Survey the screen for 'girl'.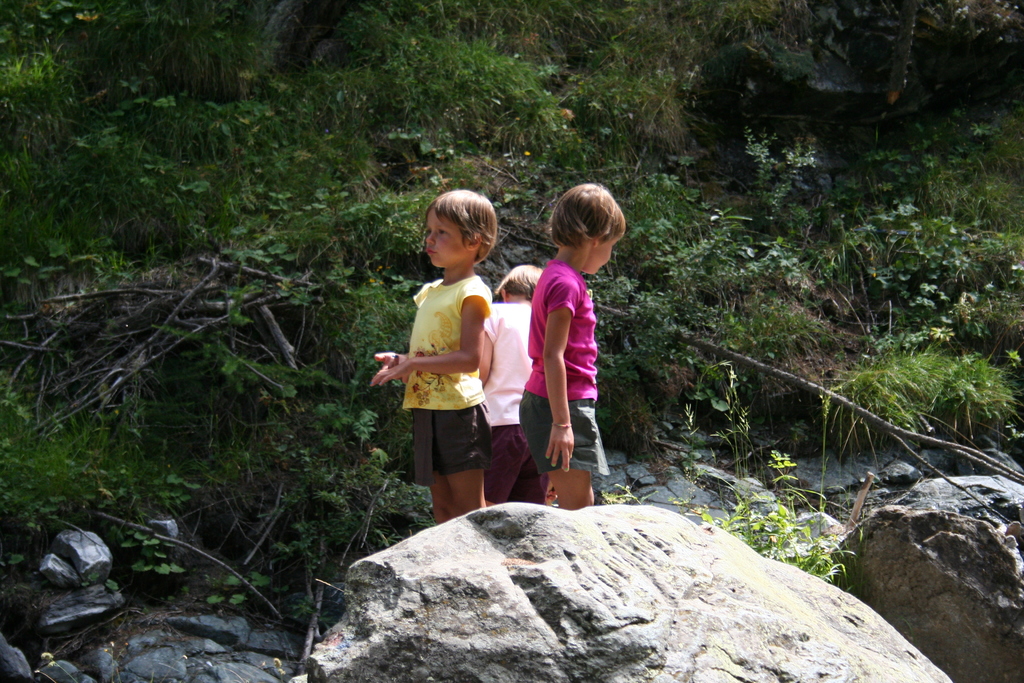
Survey found: 370, 183, 499, 513.
